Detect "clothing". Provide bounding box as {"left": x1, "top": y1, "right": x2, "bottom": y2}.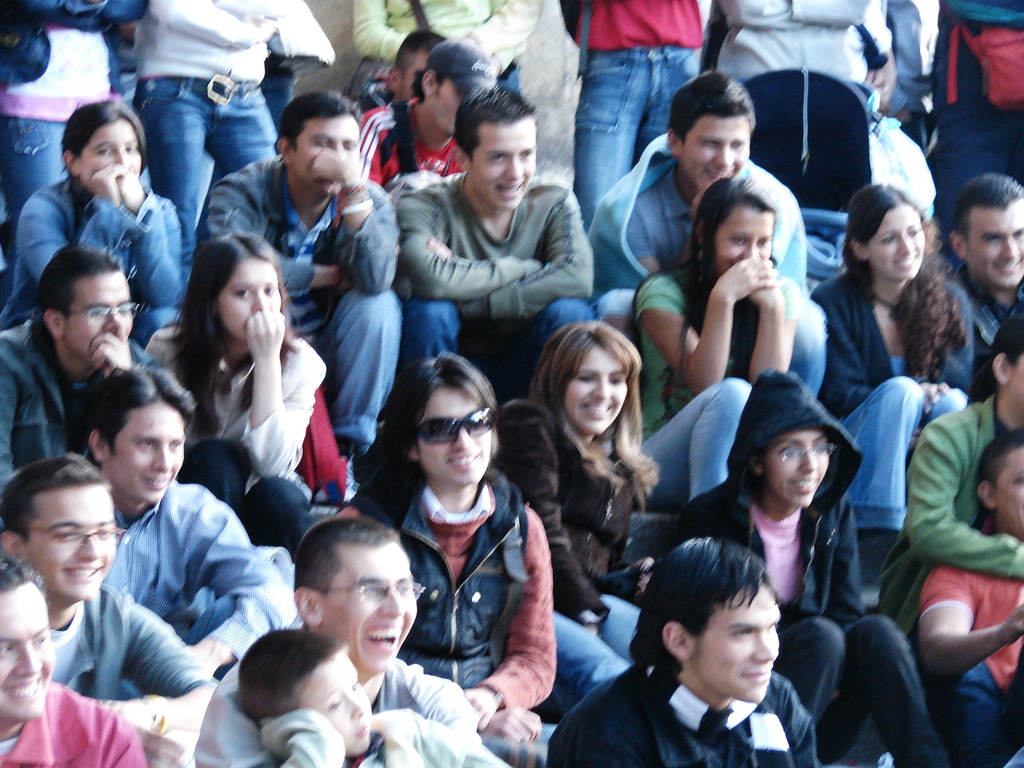
{"left": 634, "top": 266, "right": 808, "bottom": 507}.
